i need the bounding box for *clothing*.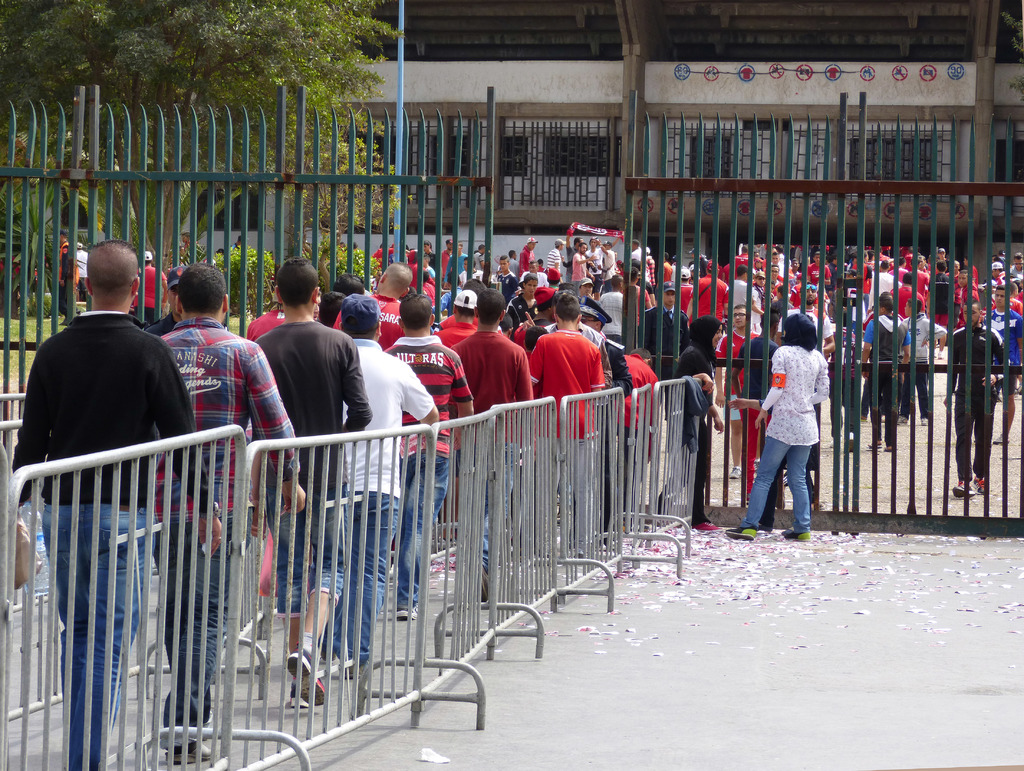
Here it is: left=447, top=323, right=536, bottom=533.
